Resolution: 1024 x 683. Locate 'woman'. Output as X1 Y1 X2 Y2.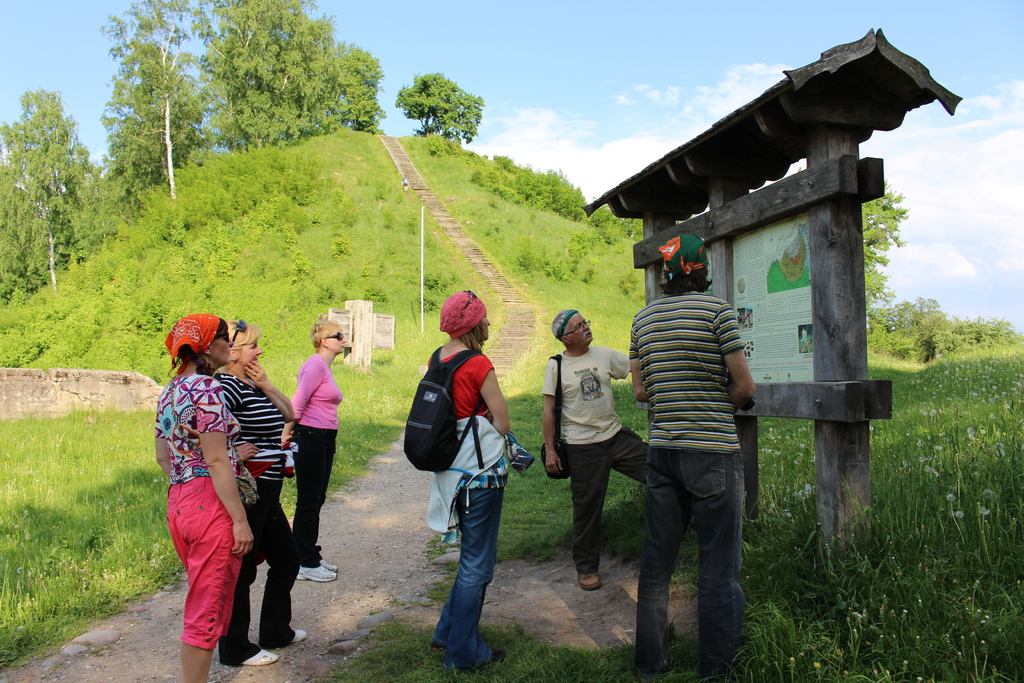
285 316 341 580.
